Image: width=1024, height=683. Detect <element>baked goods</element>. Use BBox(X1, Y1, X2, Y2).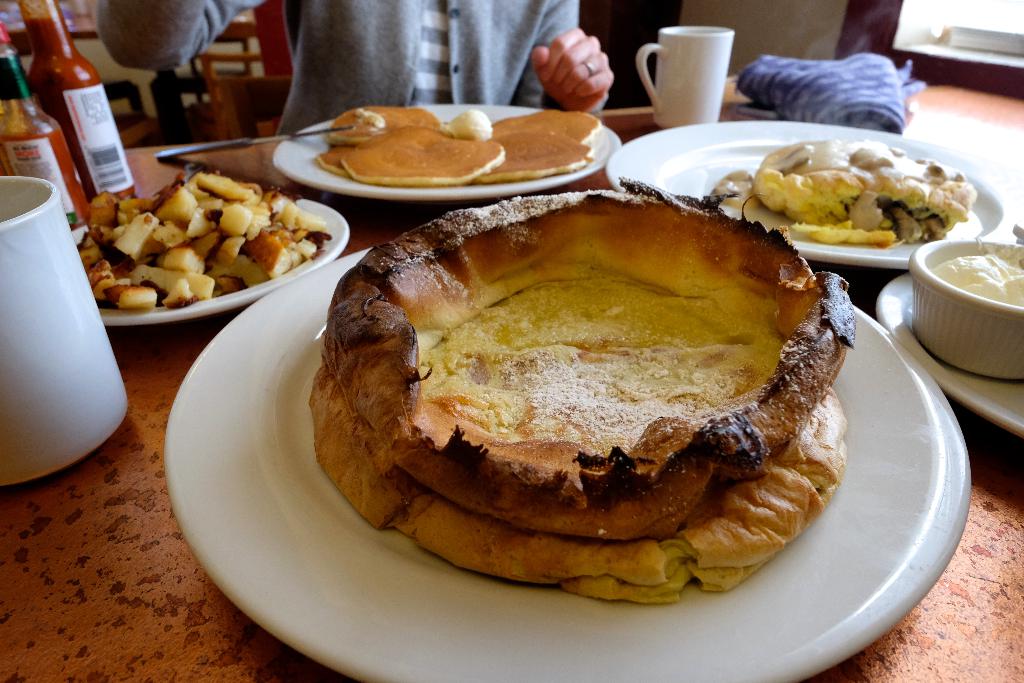
BBox(754, 138, 973, 243).
